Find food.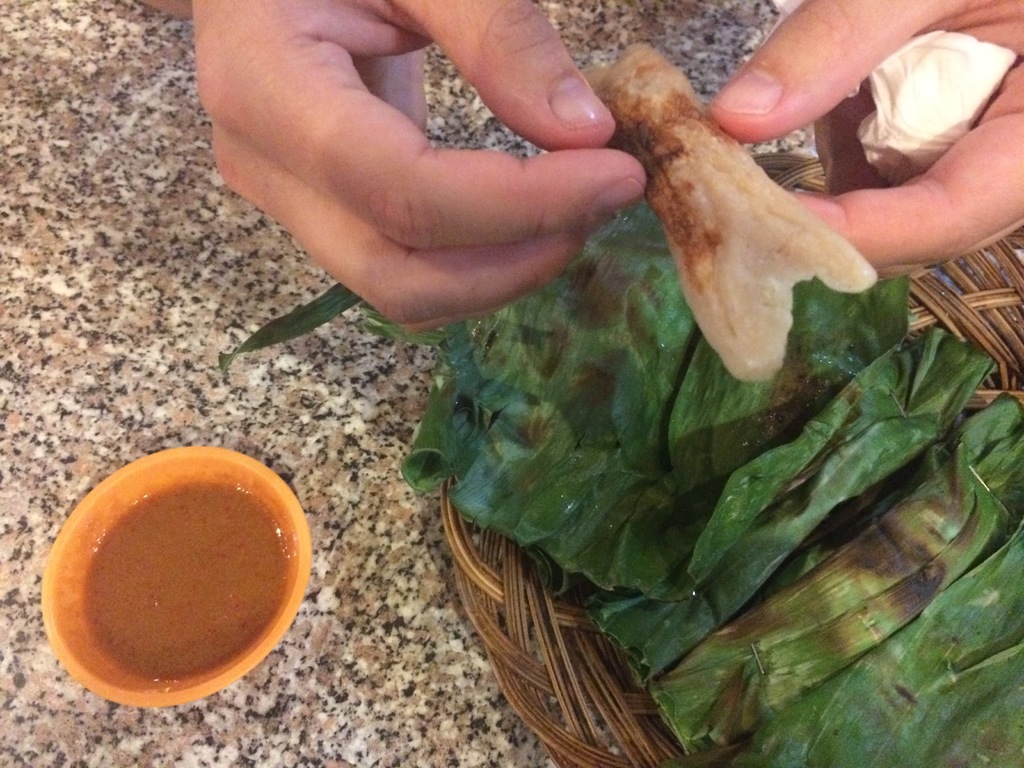
579, 42, 877, 384.
